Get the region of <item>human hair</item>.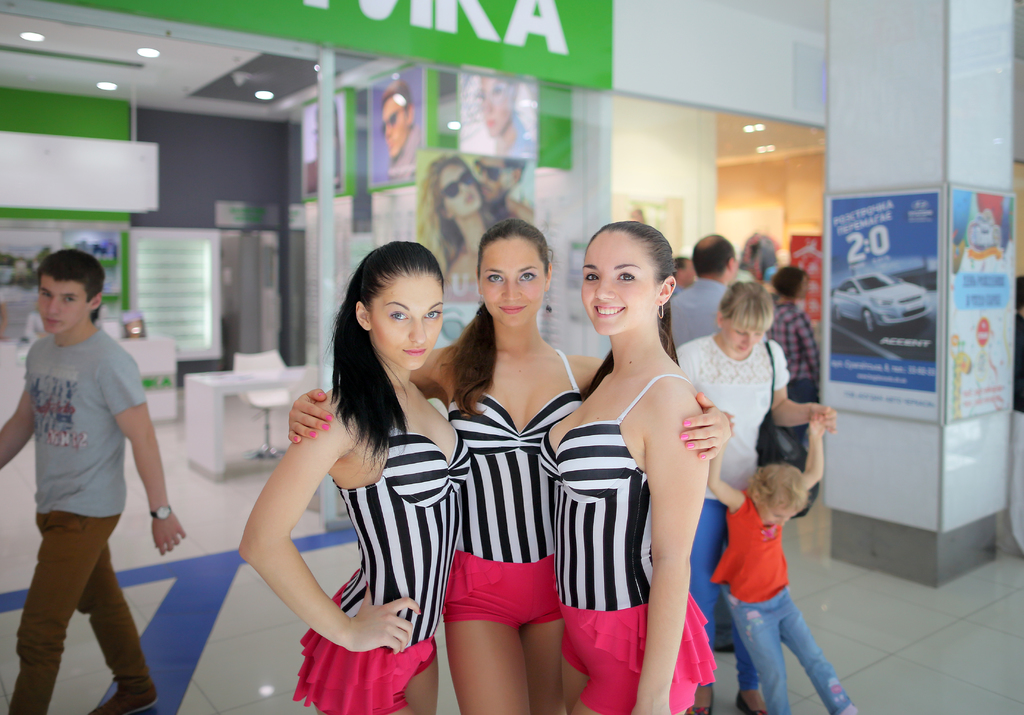
select_region(435, 225, 550, 417).
